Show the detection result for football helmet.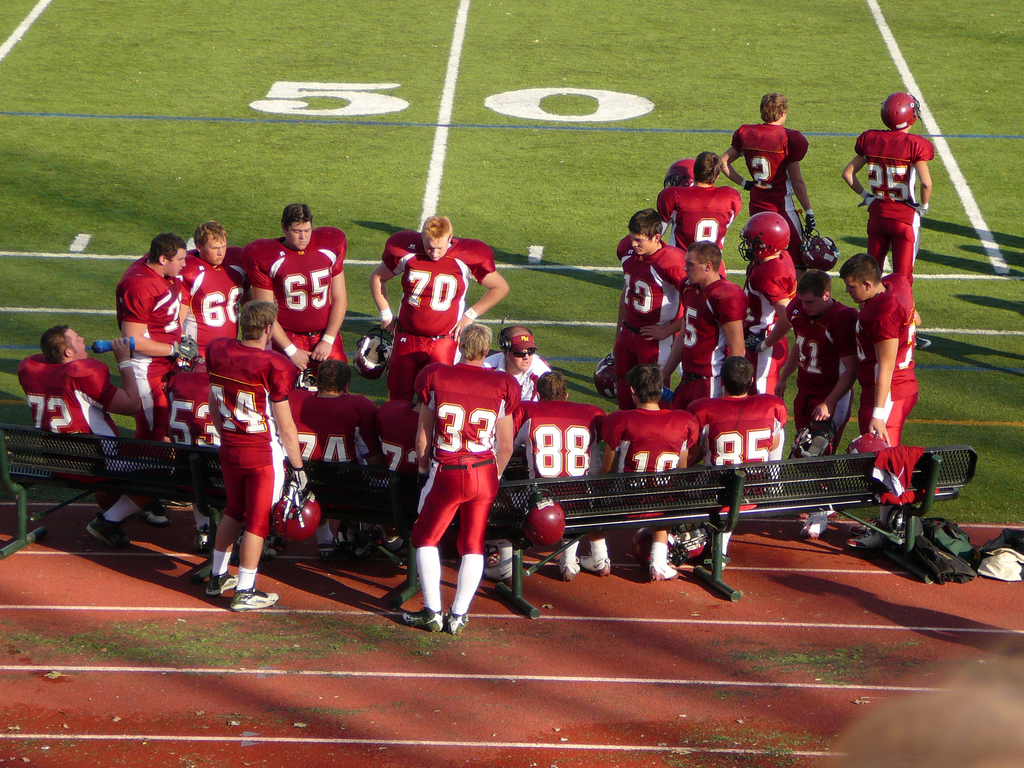
rect(272, 478, 319, 550).
